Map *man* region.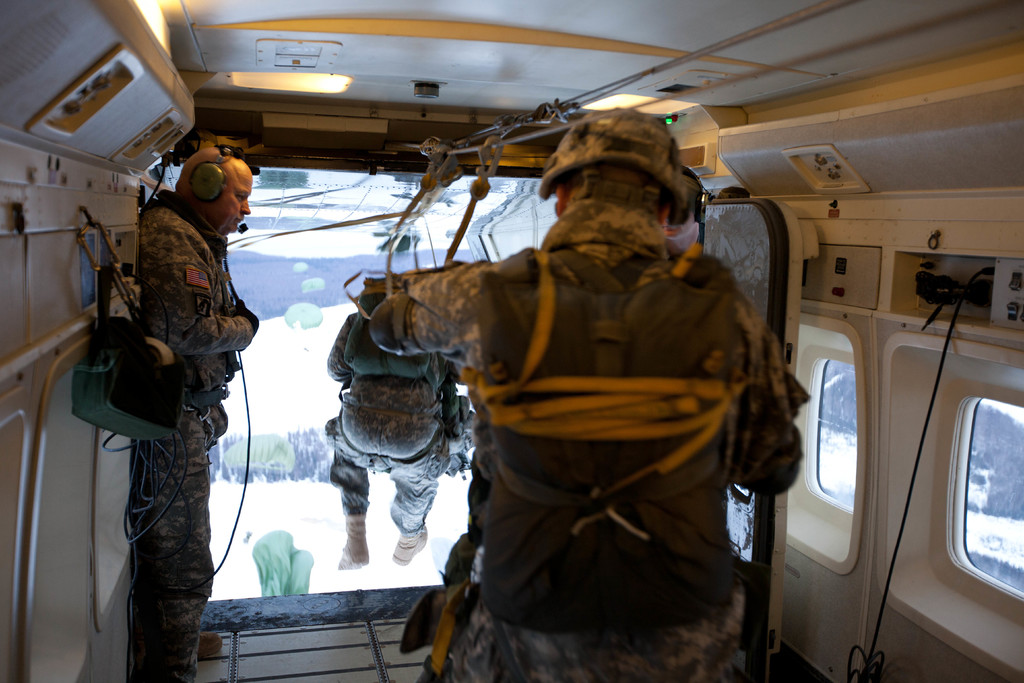
Mapped to (x1=369, y1=110, x2=813, y2=682).
